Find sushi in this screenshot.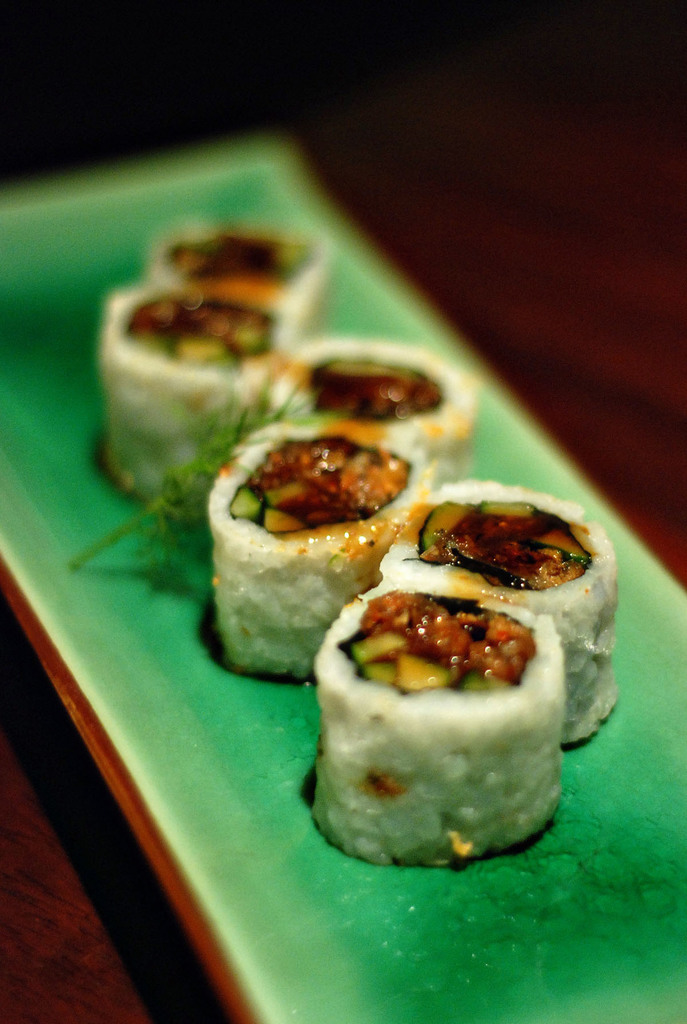
The bounding box for sushi is left=329, top=528, right=601, bottom=852.
